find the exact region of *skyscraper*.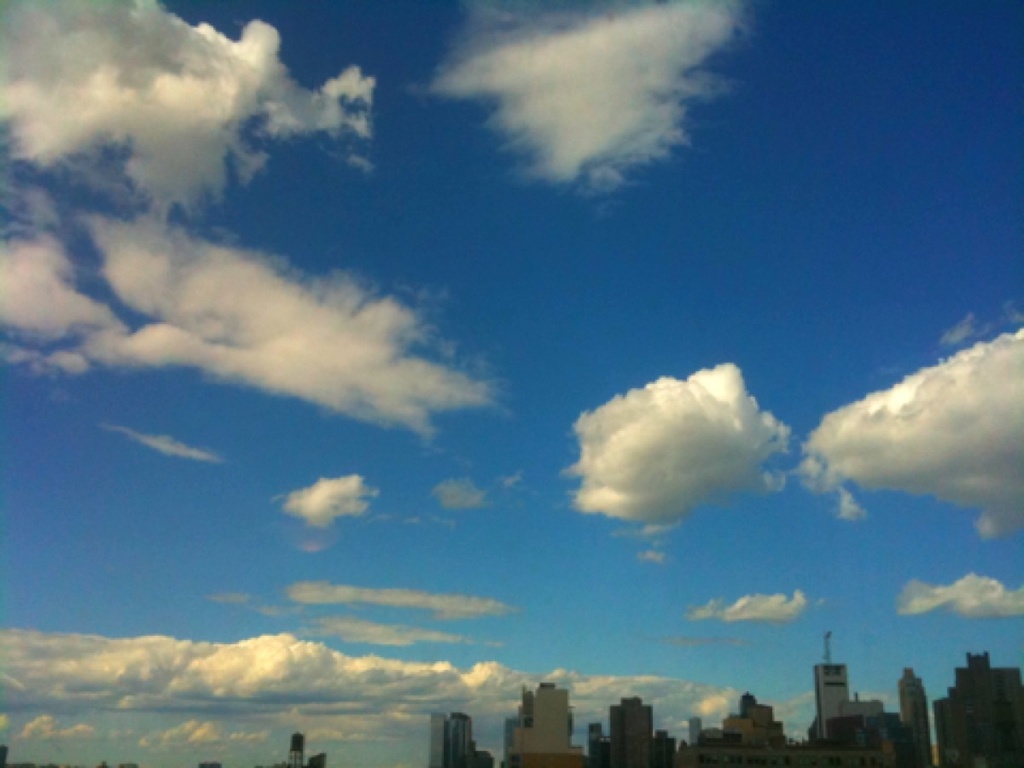
Exact region: <region>894, 664, 931, 767</region>.
